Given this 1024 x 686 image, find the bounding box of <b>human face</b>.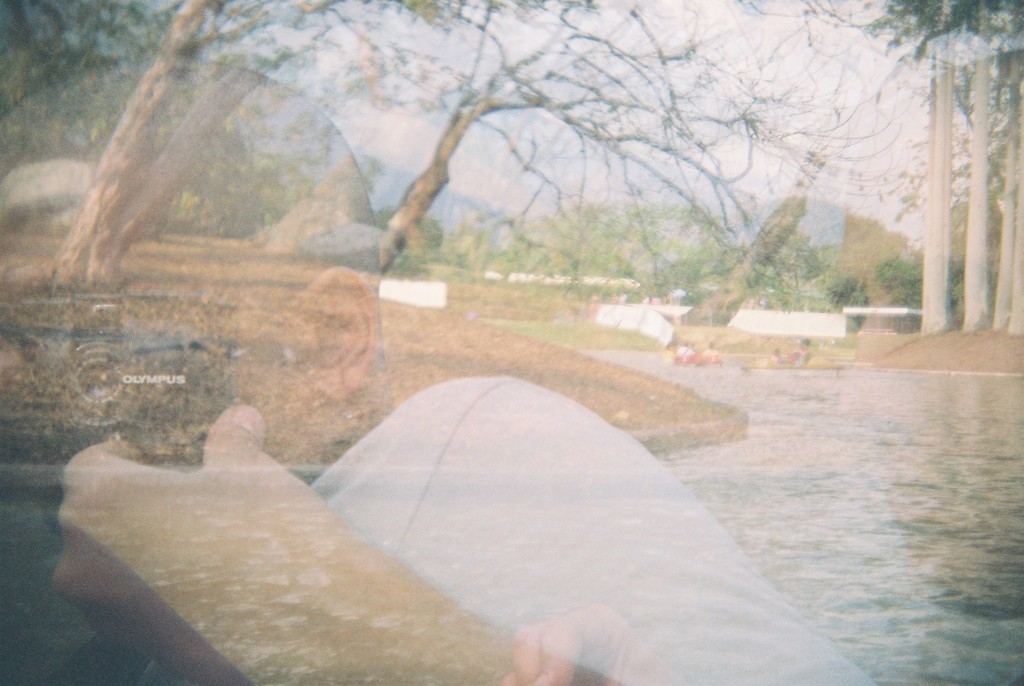
box=[0, 218, 298, 471].
